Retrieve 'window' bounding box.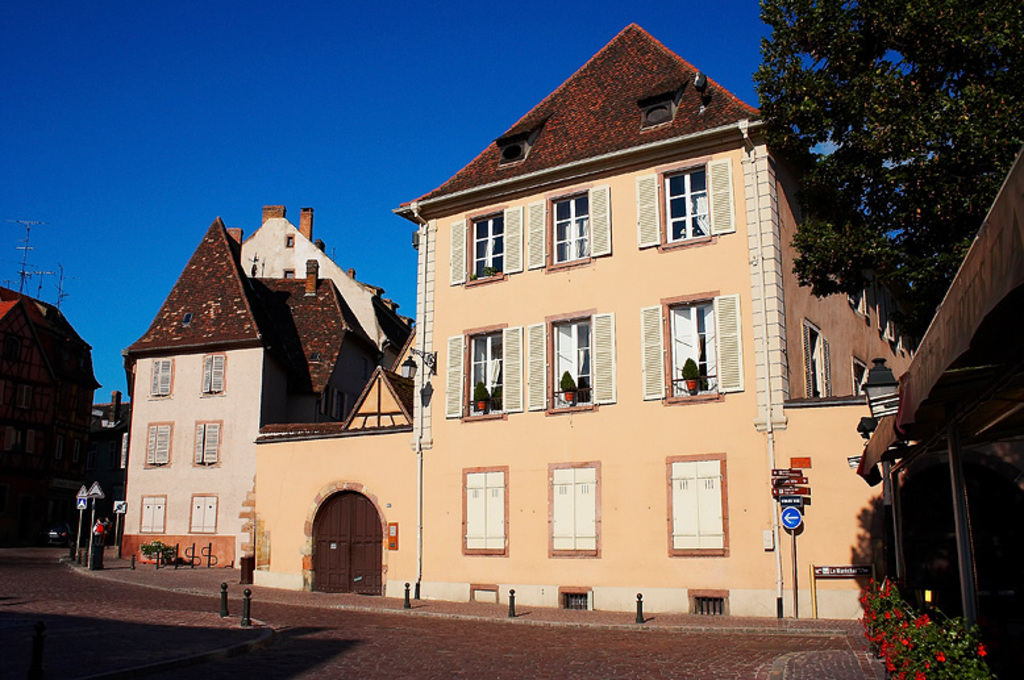
Bounding box: Rect(205, 355, 228, 397).
